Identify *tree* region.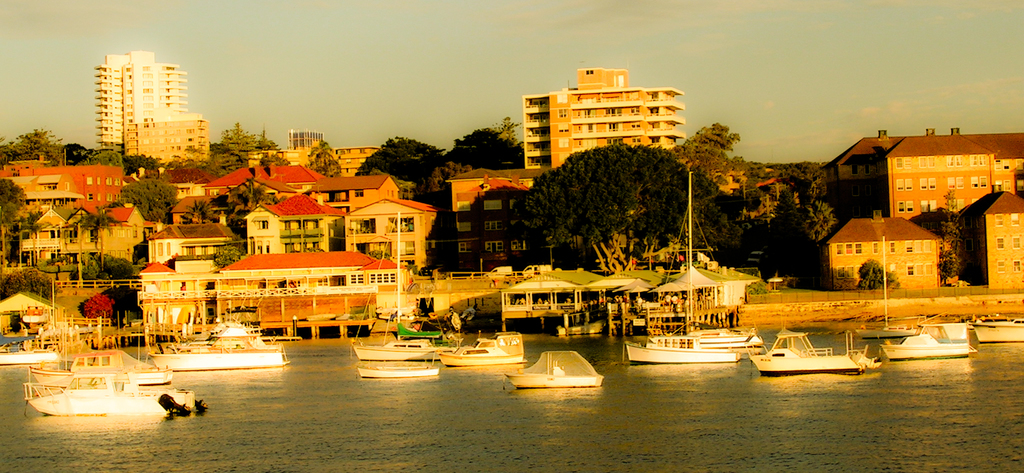
Region: region(173, 173, 279, 239).
